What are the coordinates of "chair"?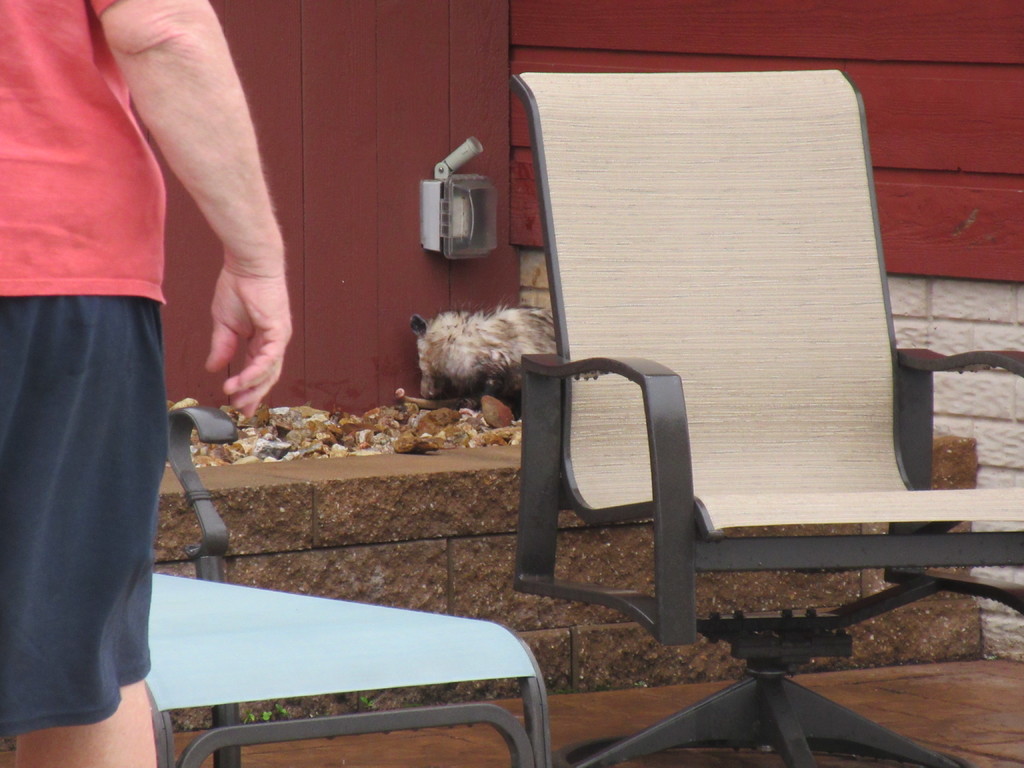
[left=506, top=63, right=1023, bottom=767].
